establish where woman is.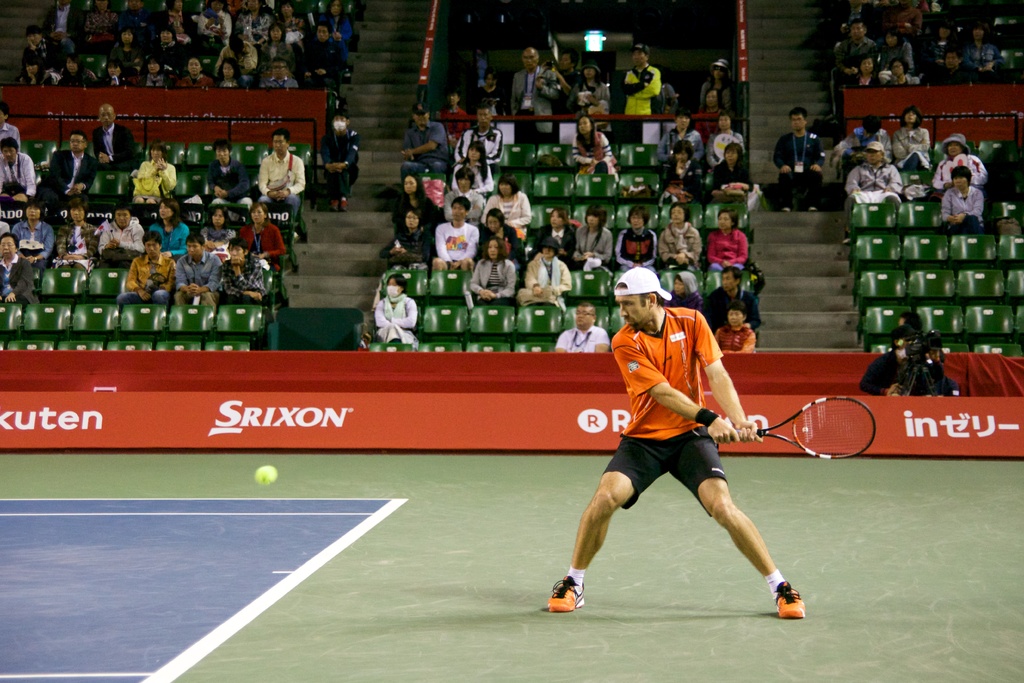
Established at (708,114,746,165).
